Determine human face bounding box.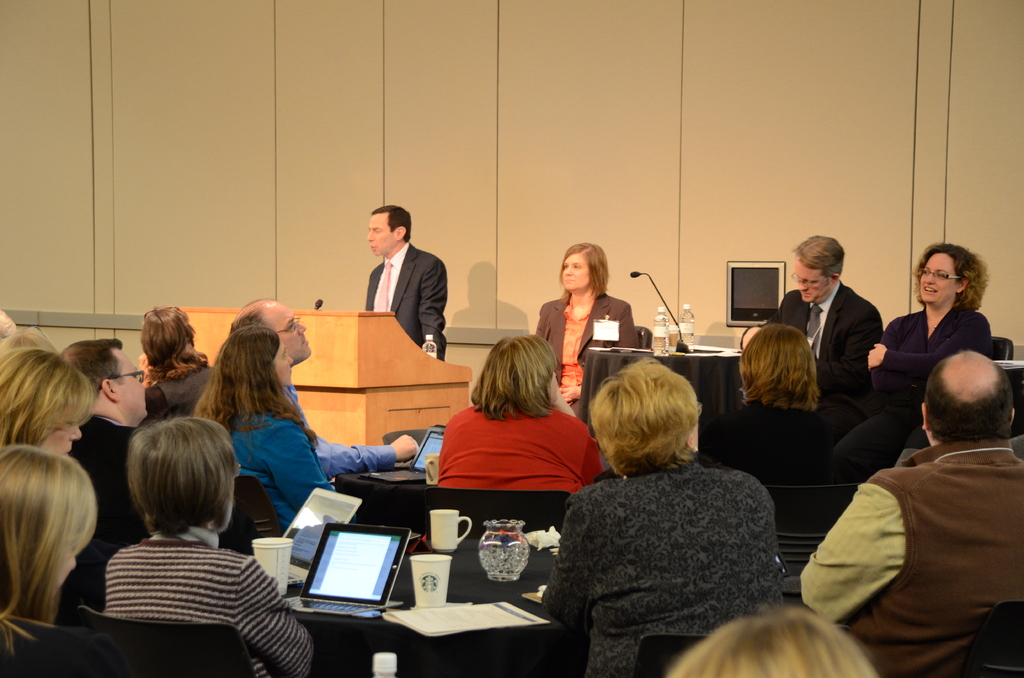
Determined: (left=557, top=250, right=591, bottom=291).
